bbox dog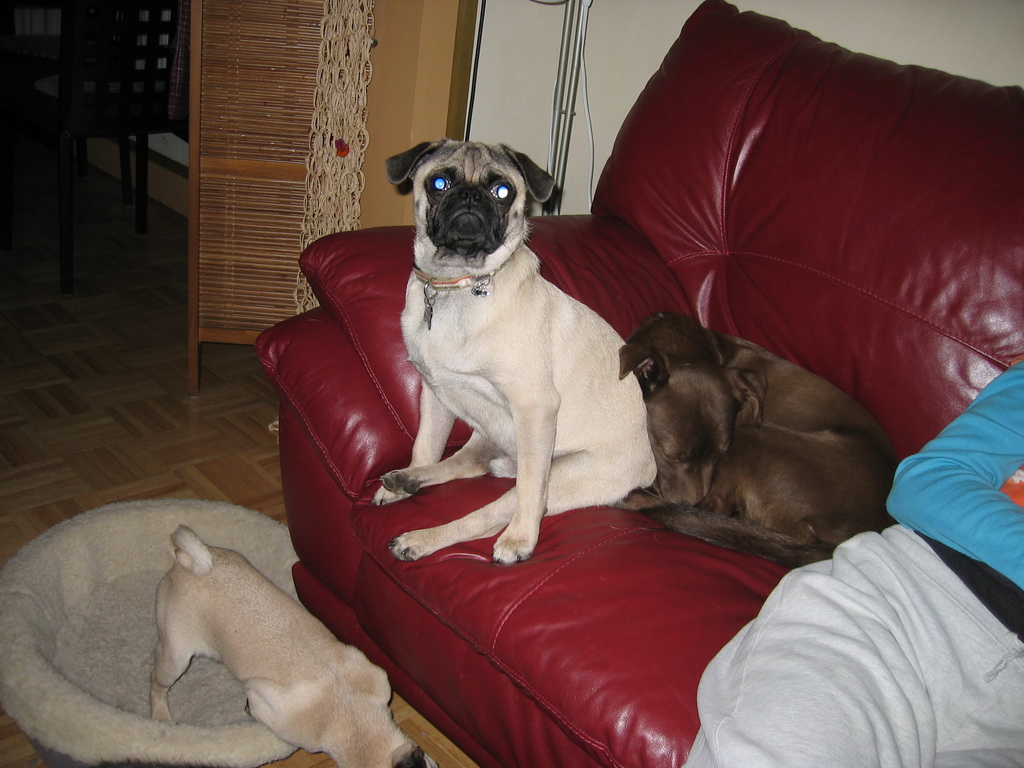
box(369, 136, 659, 568)
